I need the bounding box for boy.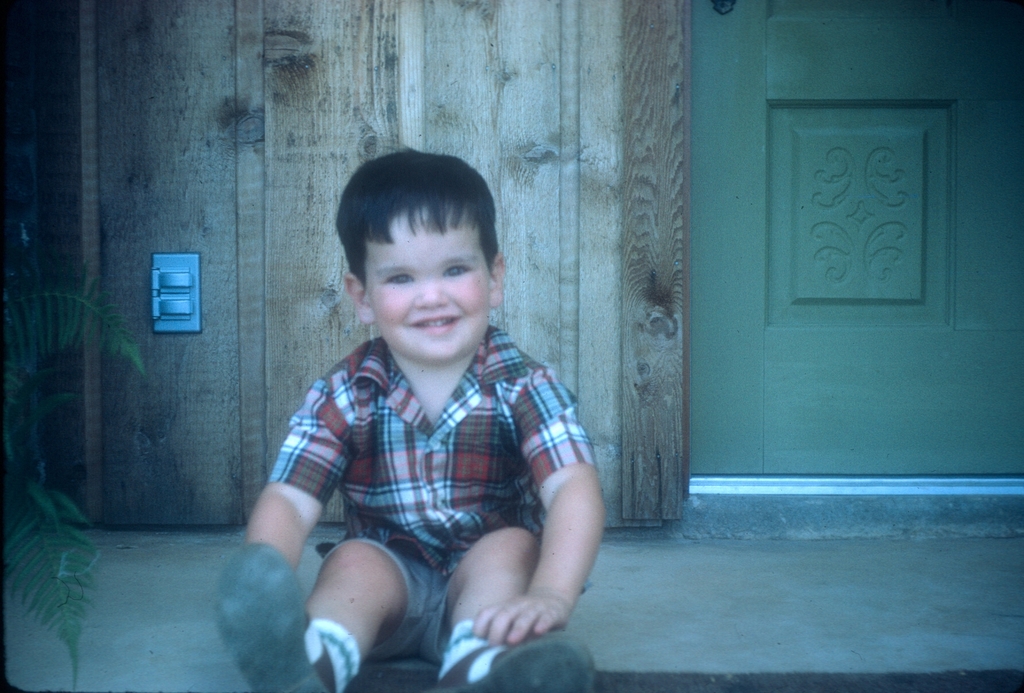
Here it is: BBox(209, 142, 611, 692).
